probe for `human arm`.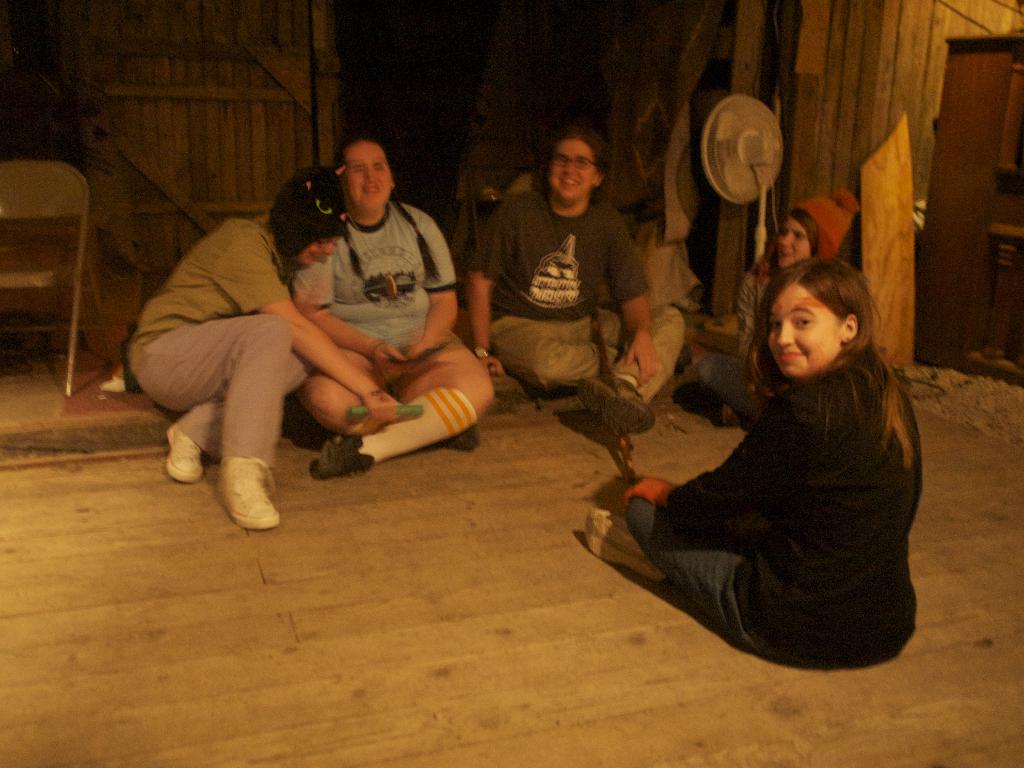
Probe result: crop(604, 209, 662, 386).
